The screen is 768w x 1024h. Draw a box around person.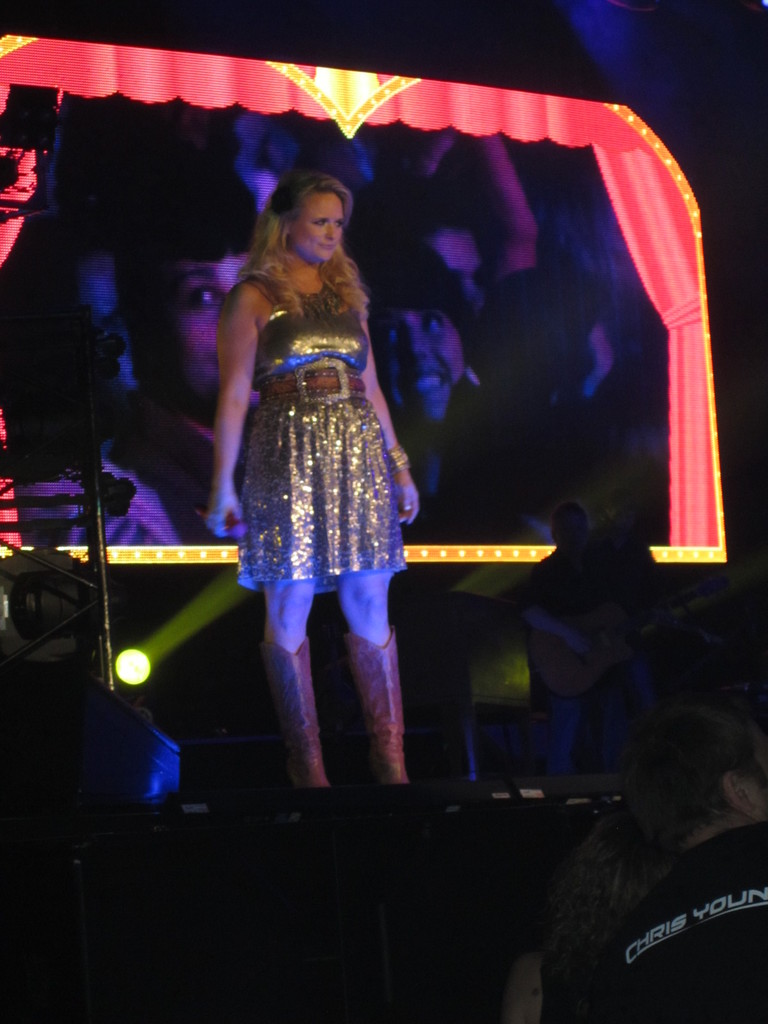
195:148:420:776.
